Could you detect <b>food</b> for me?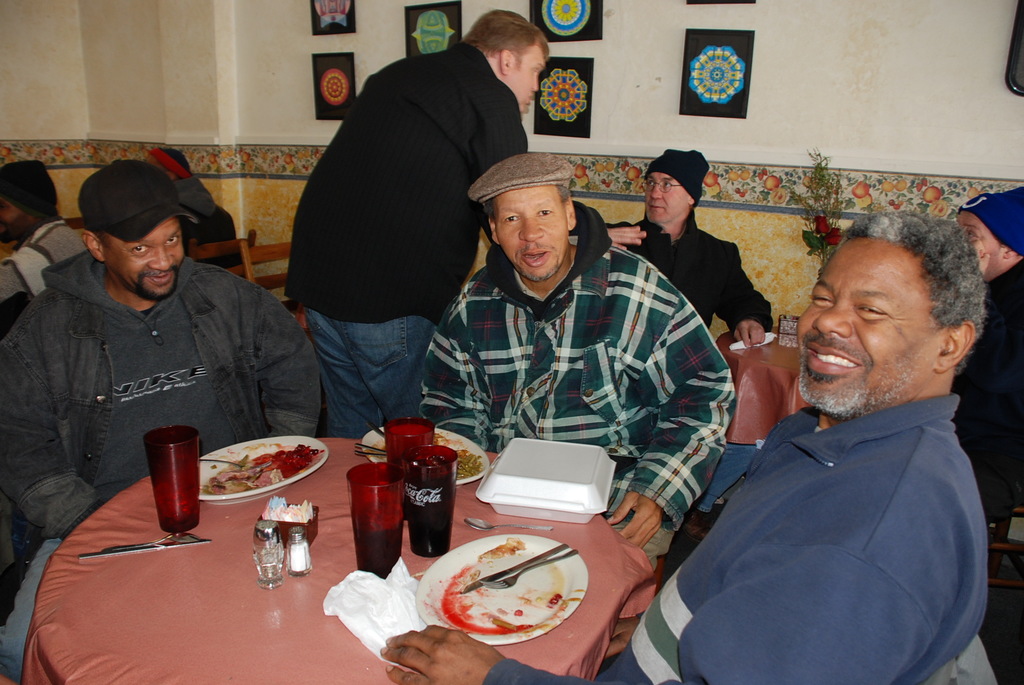
Detection result: crop(757, 171, 764, 182).
